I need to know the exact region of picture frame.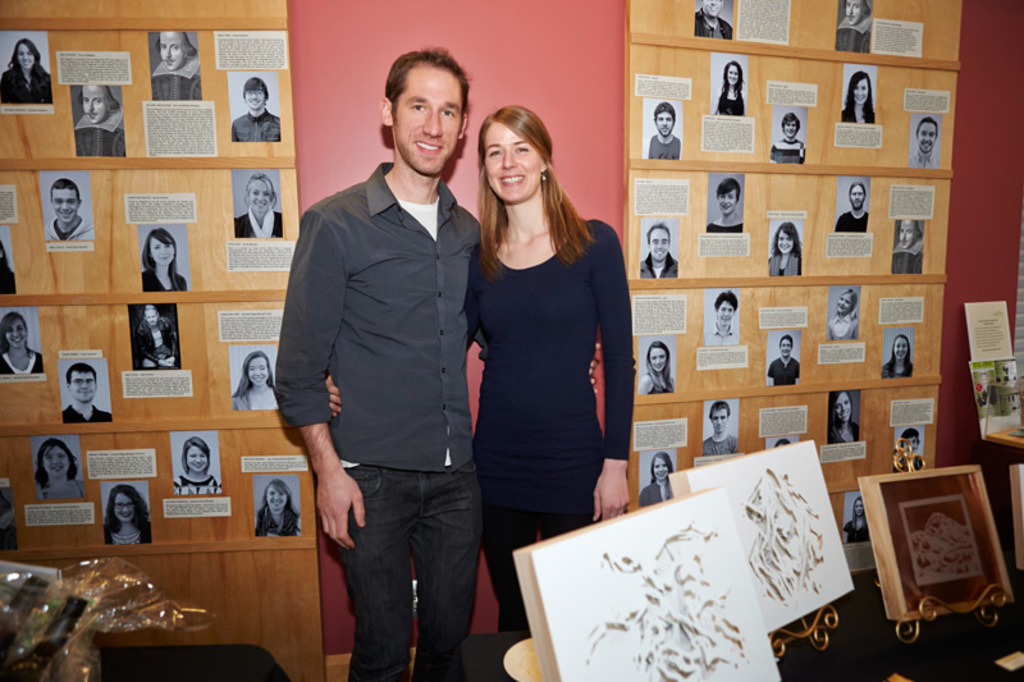
Region: <bbox>764, 434, 804, 449</bbox>.
